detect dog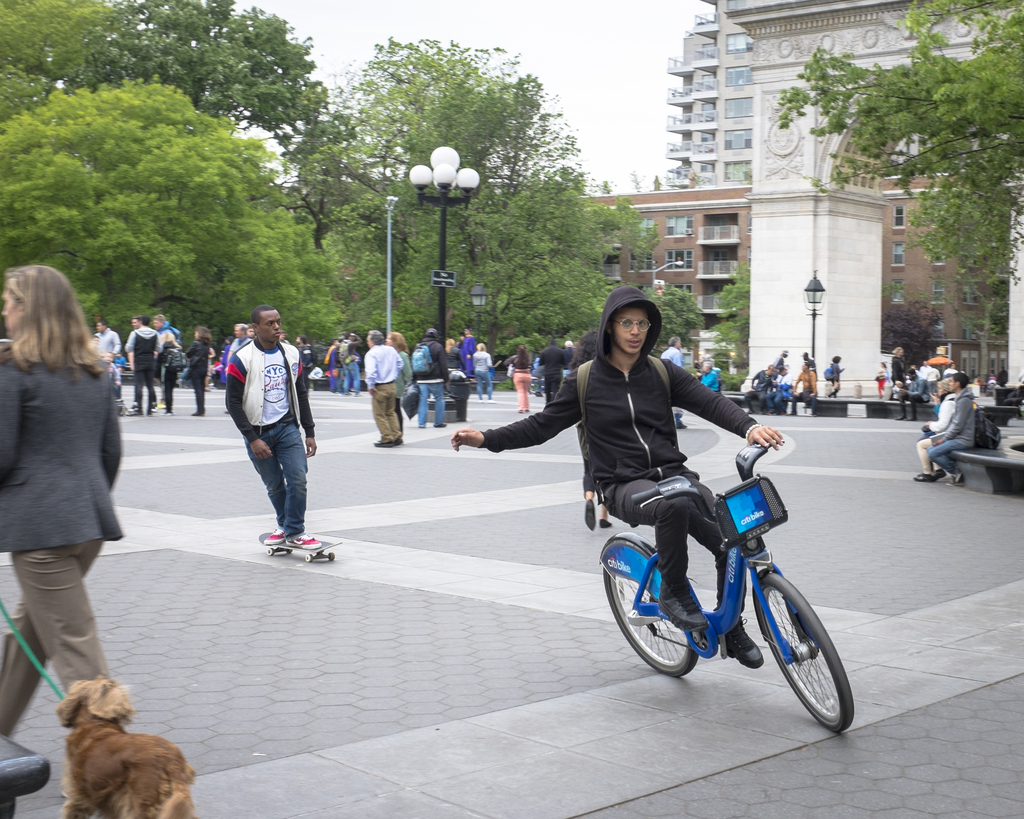
pyautogui.locateOnScreen(50, 677, 194, 818)
